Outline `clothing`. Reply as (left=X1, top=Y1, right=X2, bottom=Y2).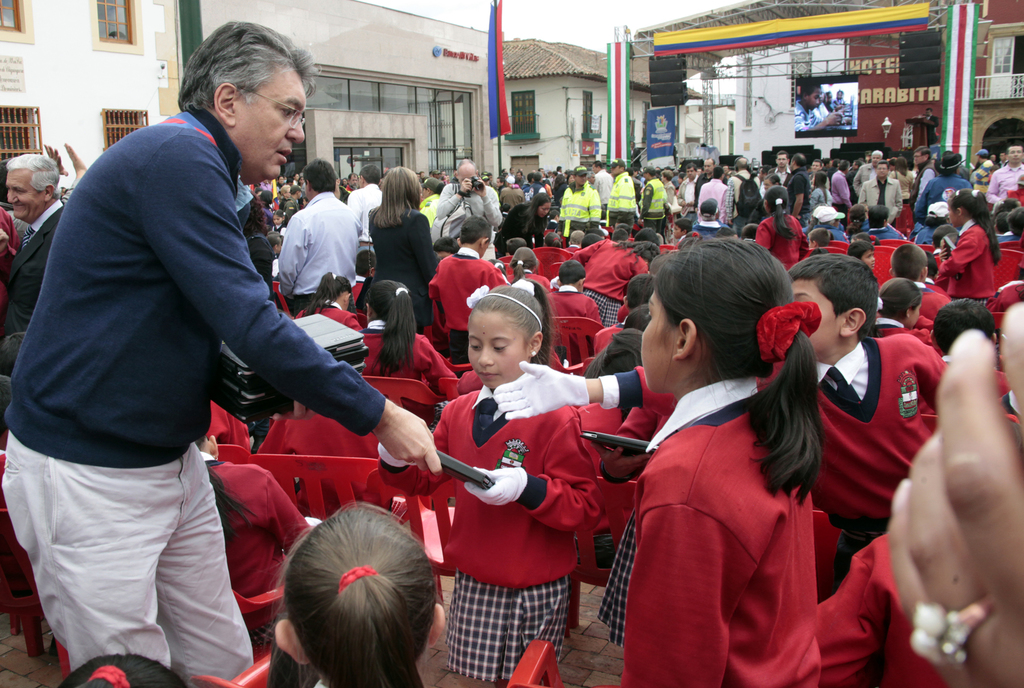
(left=993, top=159, right=1011, bottom=169).
